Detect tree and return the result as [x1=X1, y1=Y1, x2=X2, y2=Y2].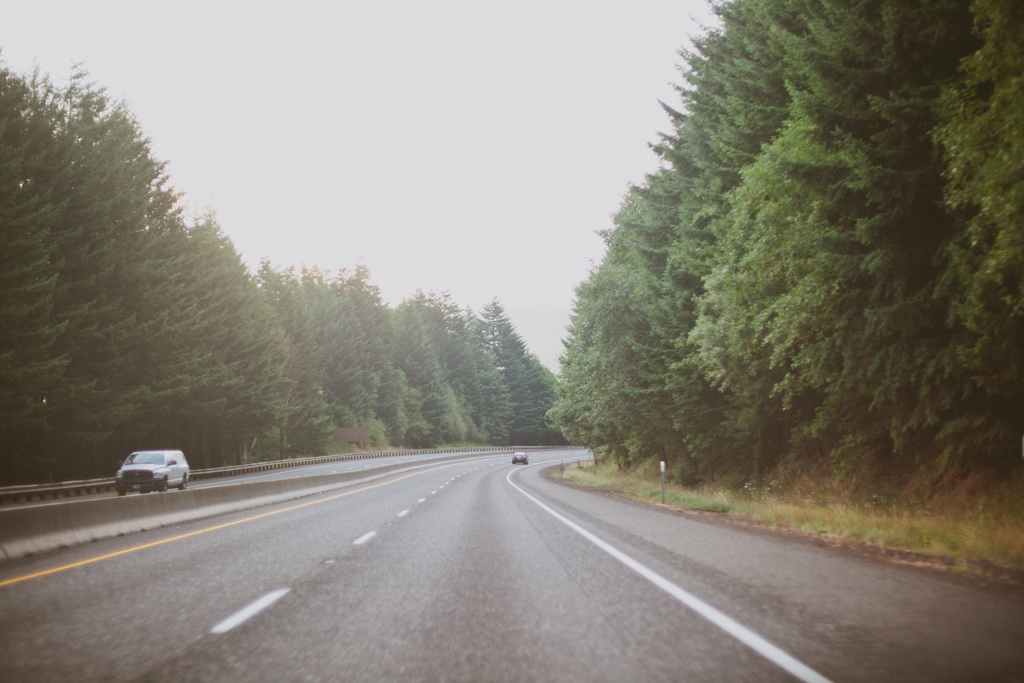
[x1=459, y1=303, x2=512, y2=444].
